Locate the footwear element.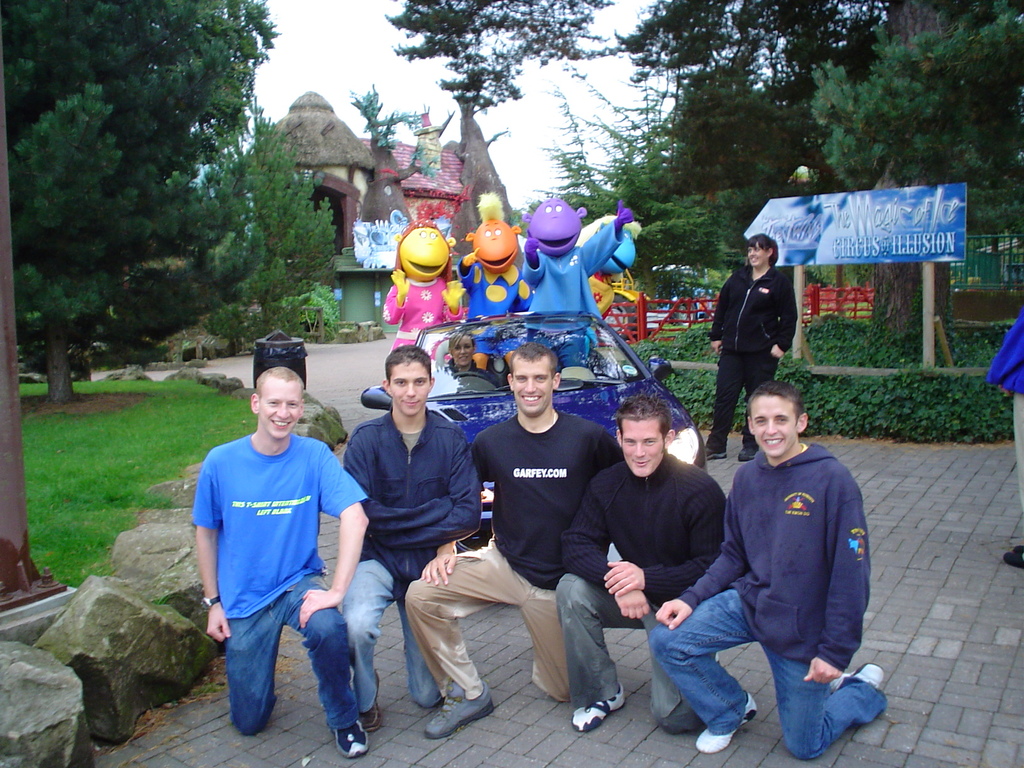
Element bbox: bbox(737, 442, 758, 466).
